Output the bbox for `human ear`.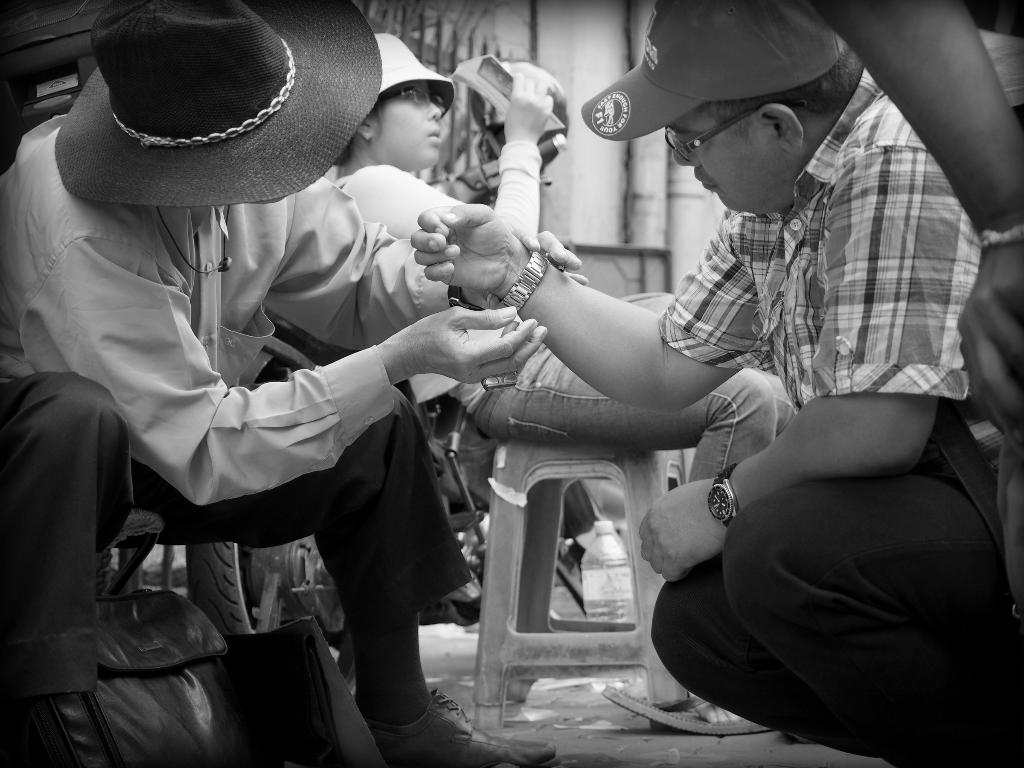
Rect(756, 101, 804, 154).
